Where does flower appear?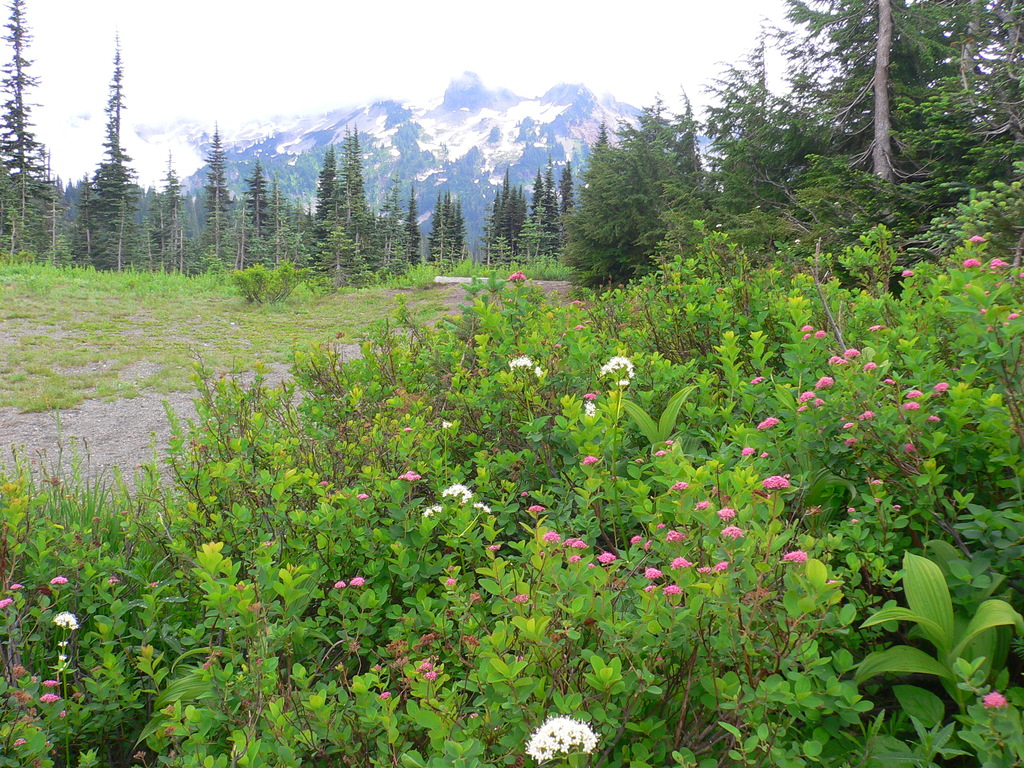
Appears at l=0, t=591, r=12, b=614.
